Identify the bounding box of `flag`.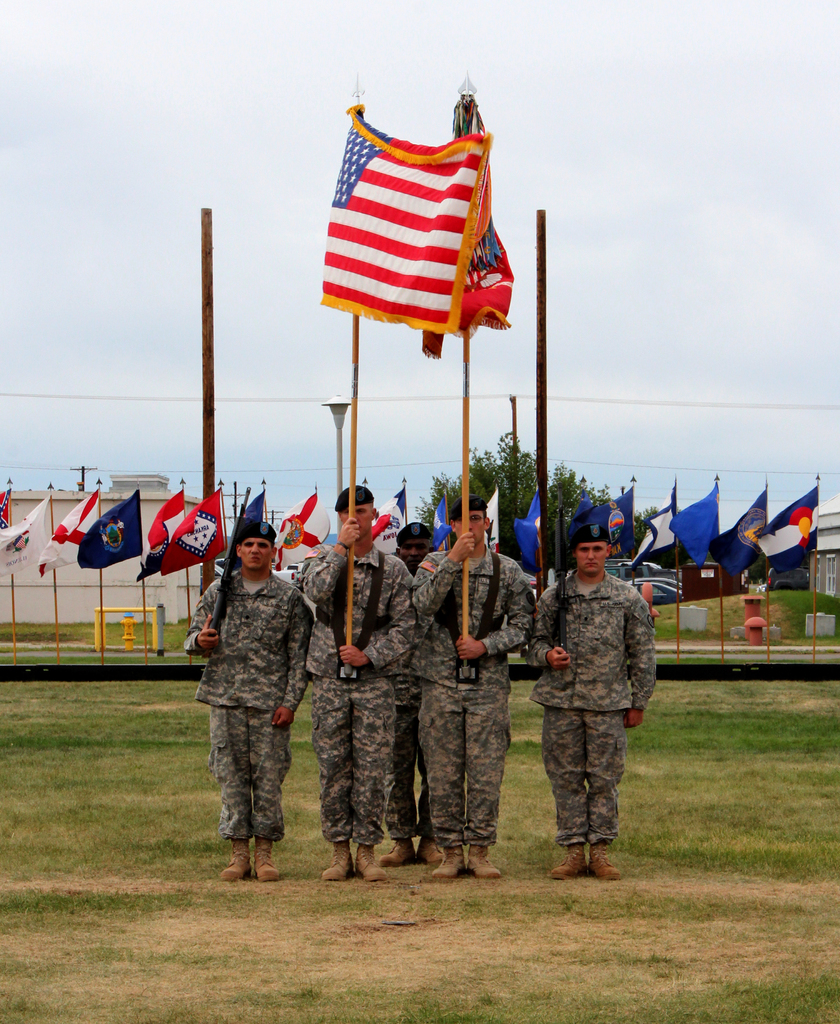
(516, 491, 539, 579).
